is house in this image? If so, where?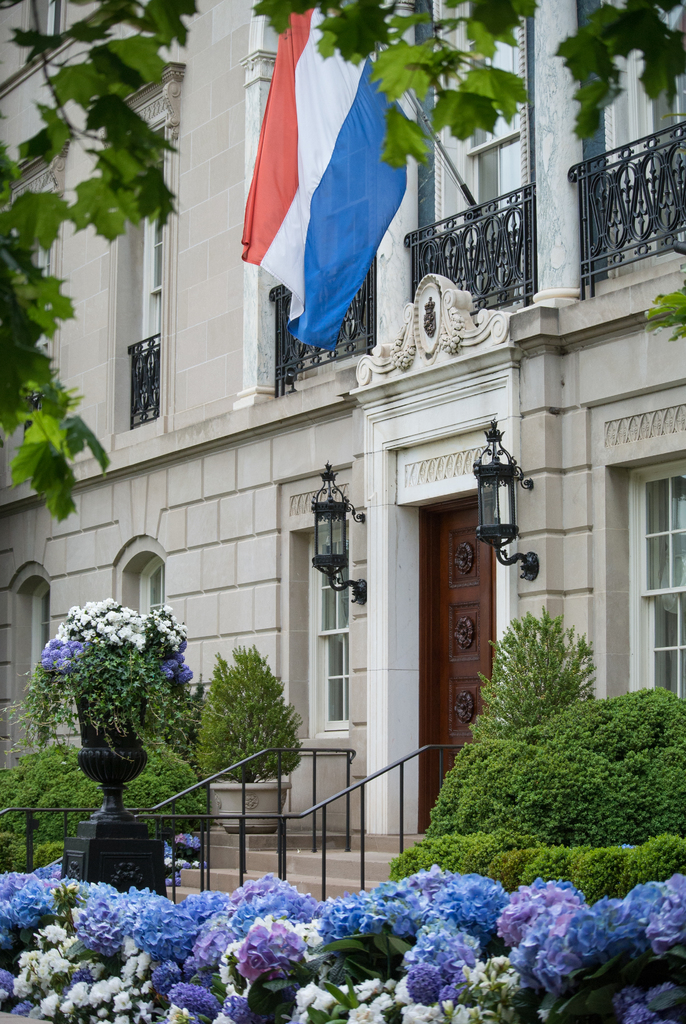
Yes, at <region>0, 0, 685, 1023</region>.
